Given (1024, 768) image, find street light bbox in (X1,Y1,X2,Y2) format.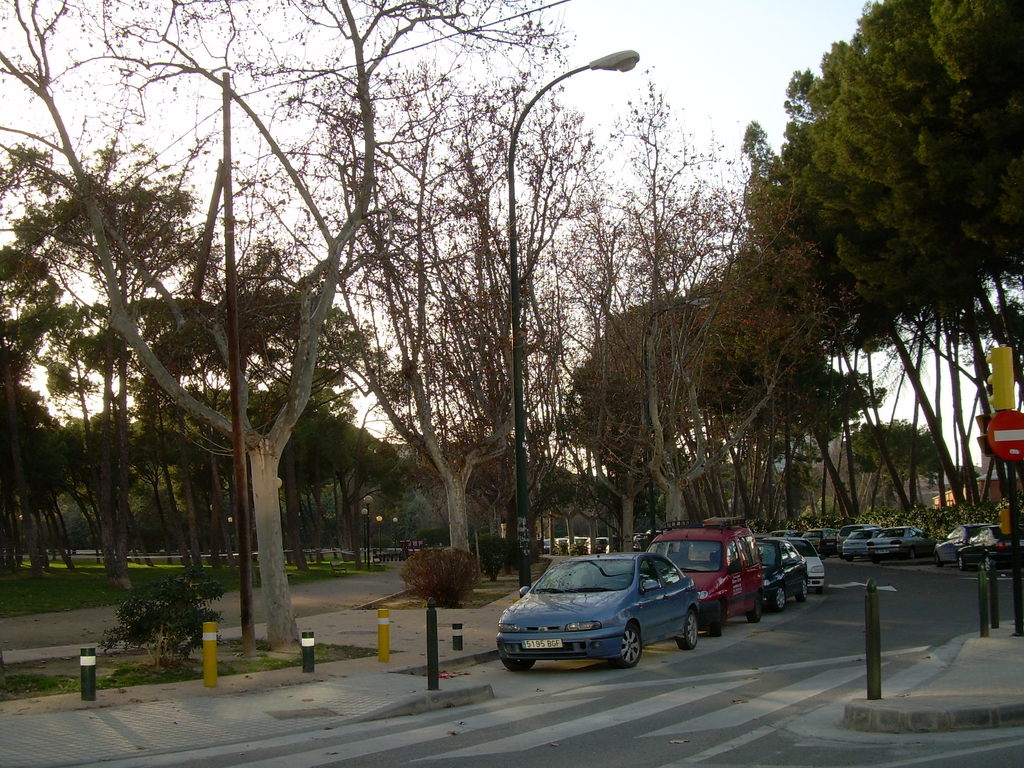
(644,298,717,541).
